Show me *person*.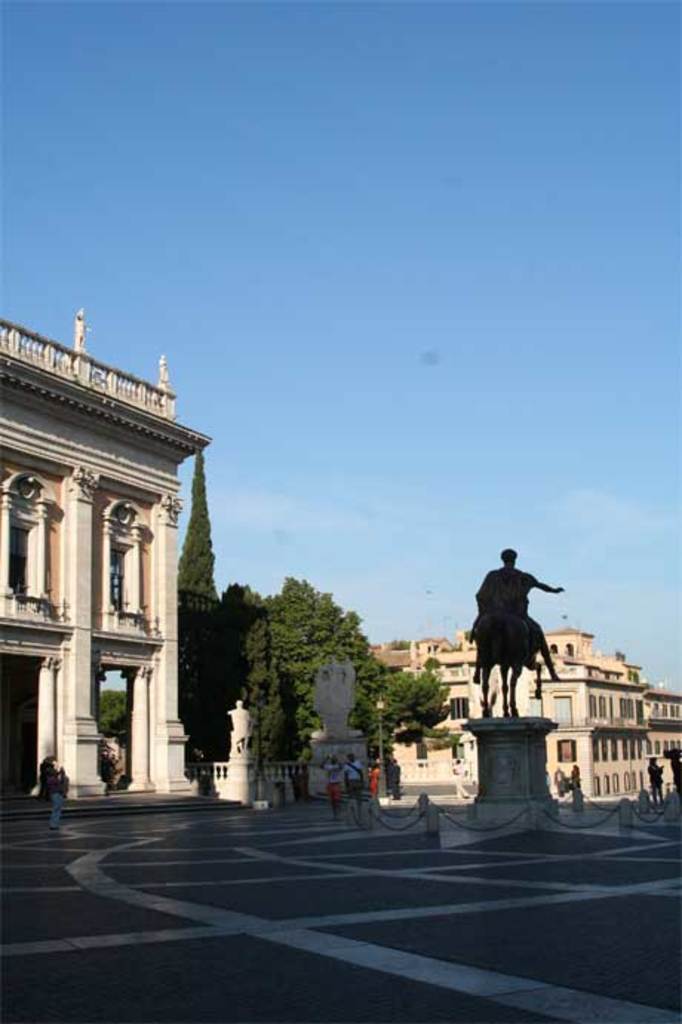
*person* is here: bbox(646, 753, 667, 808).
